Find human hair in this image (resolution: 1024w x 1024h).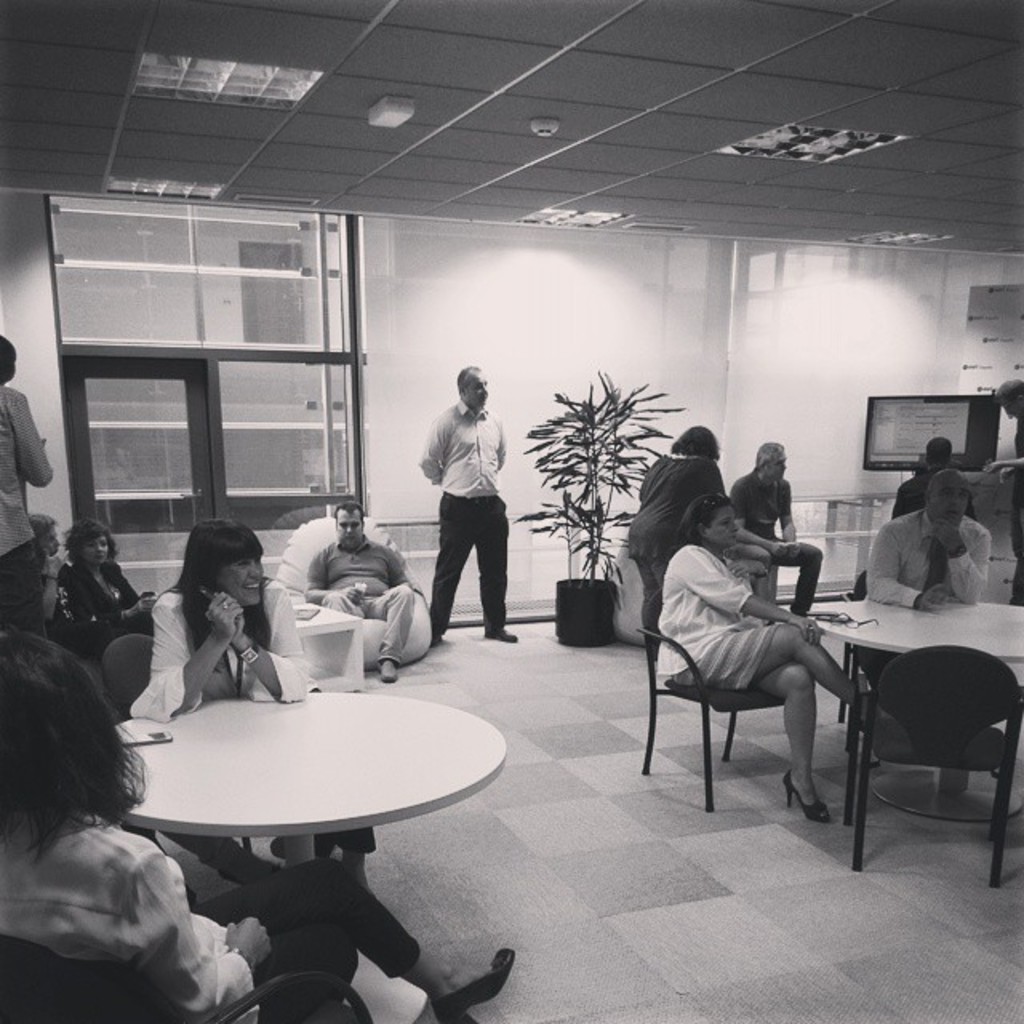
[left=925, top=438, right=950, bottom=467].
